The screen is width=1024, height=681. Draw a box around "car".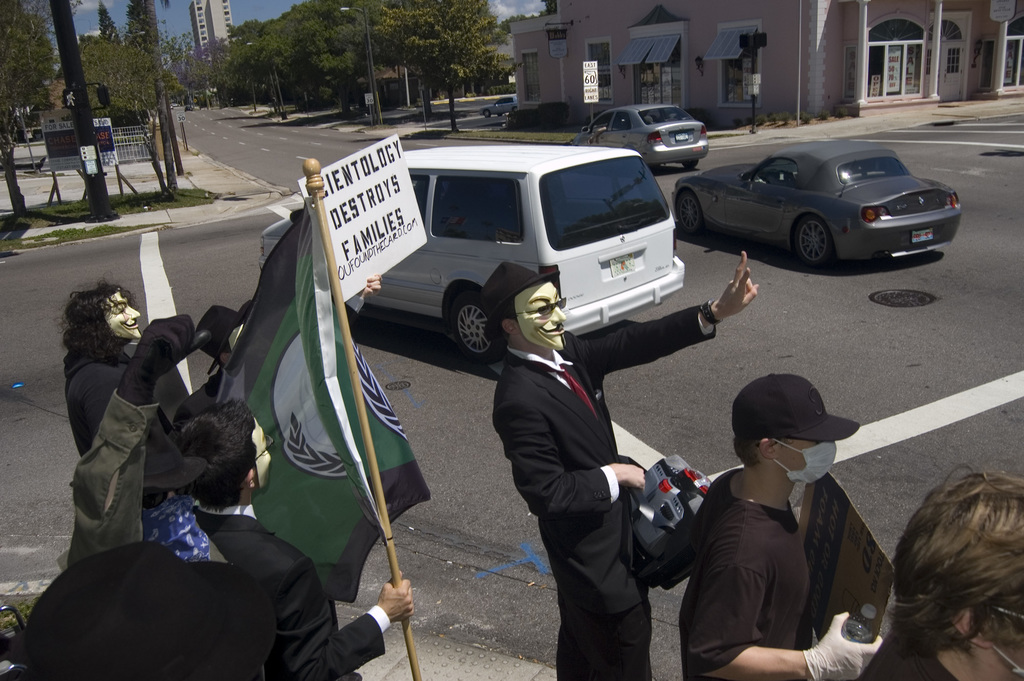
box(269, 146, 687, 356).
